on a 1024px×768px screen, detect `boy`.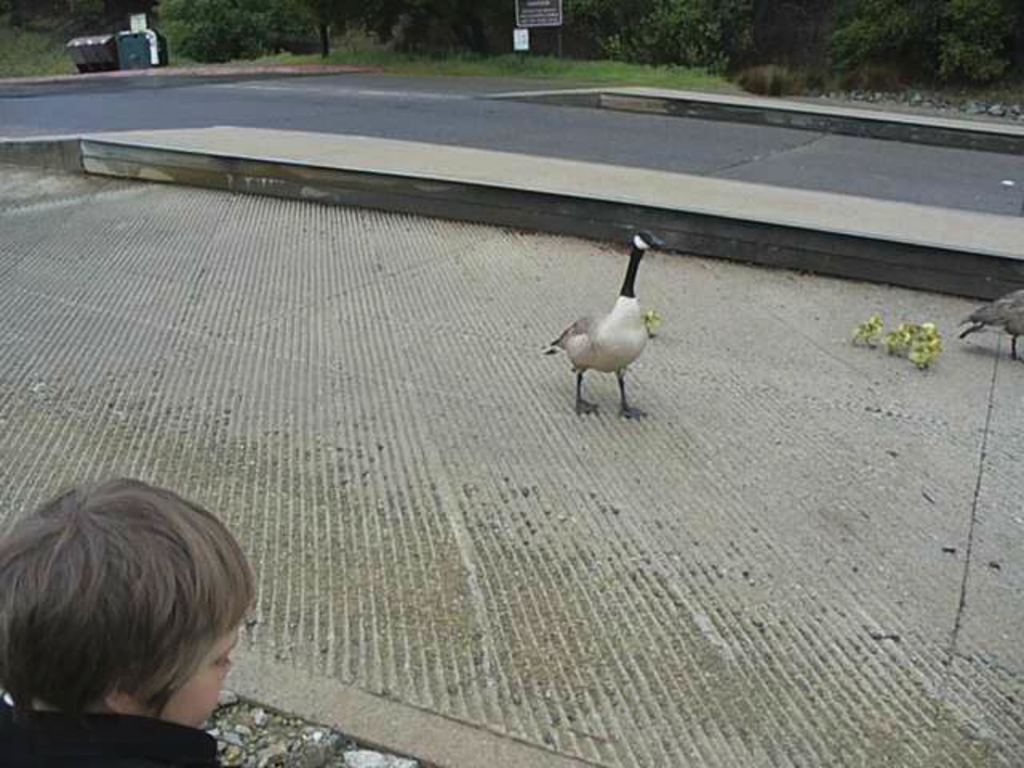
[0,454,275,767].
